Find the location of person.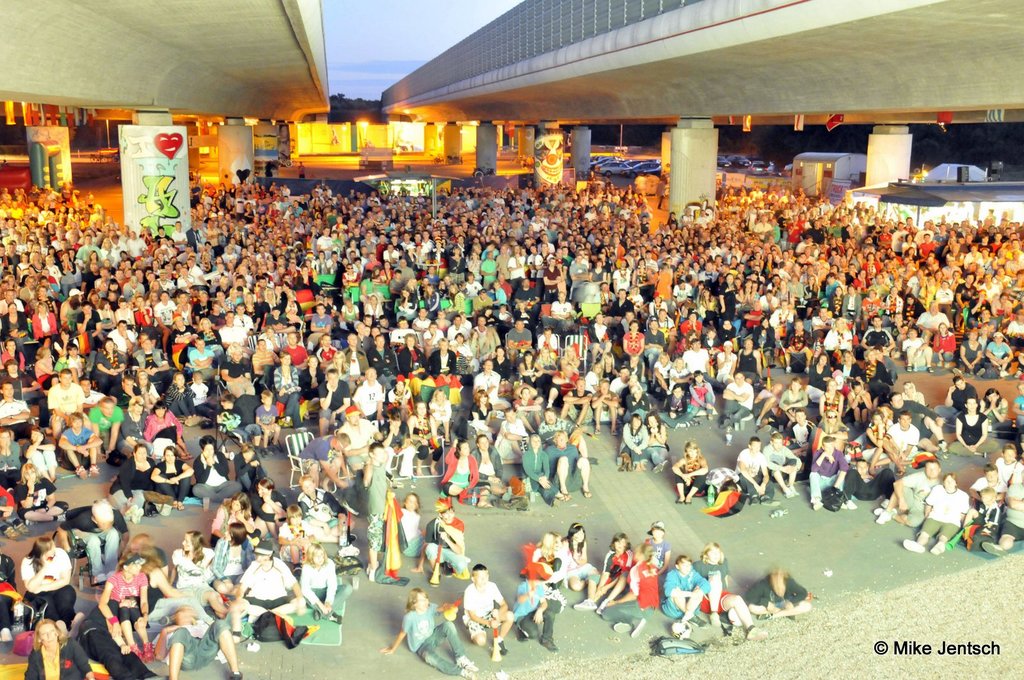
Location: 234/302/255/331.
